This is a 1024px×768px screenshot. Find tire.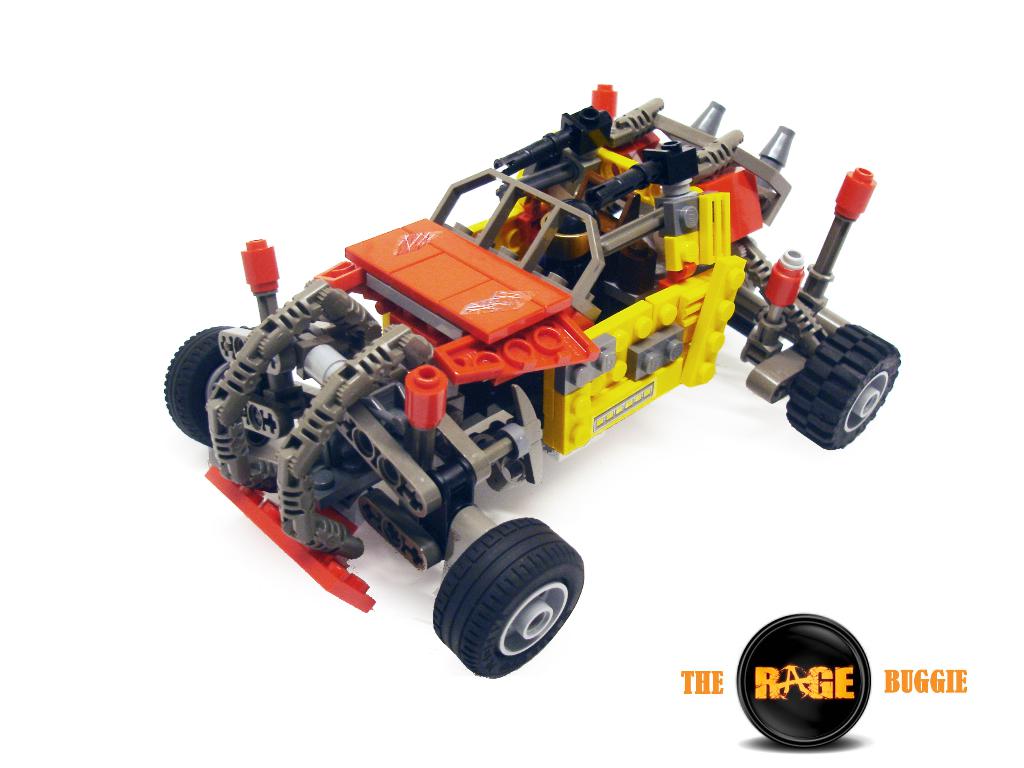
Bounding box: {"x1": 165, "y1": 327, "x2": 269, "y2": 447}.
